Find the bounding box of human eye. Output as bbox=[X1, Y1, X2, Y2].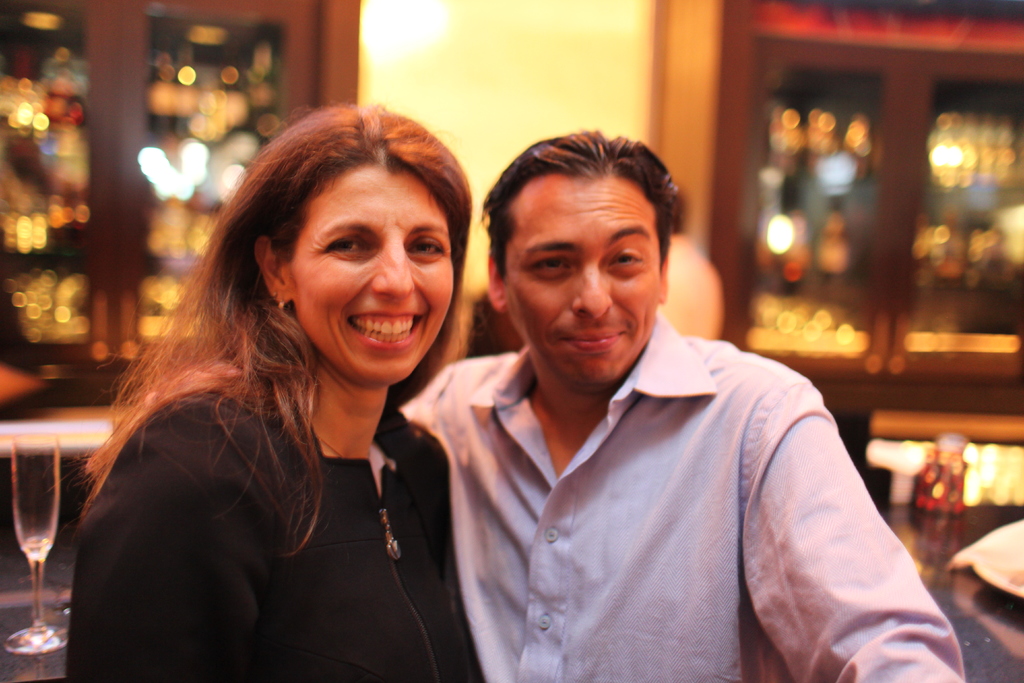
bbox=[403, 236, 449, 260].
